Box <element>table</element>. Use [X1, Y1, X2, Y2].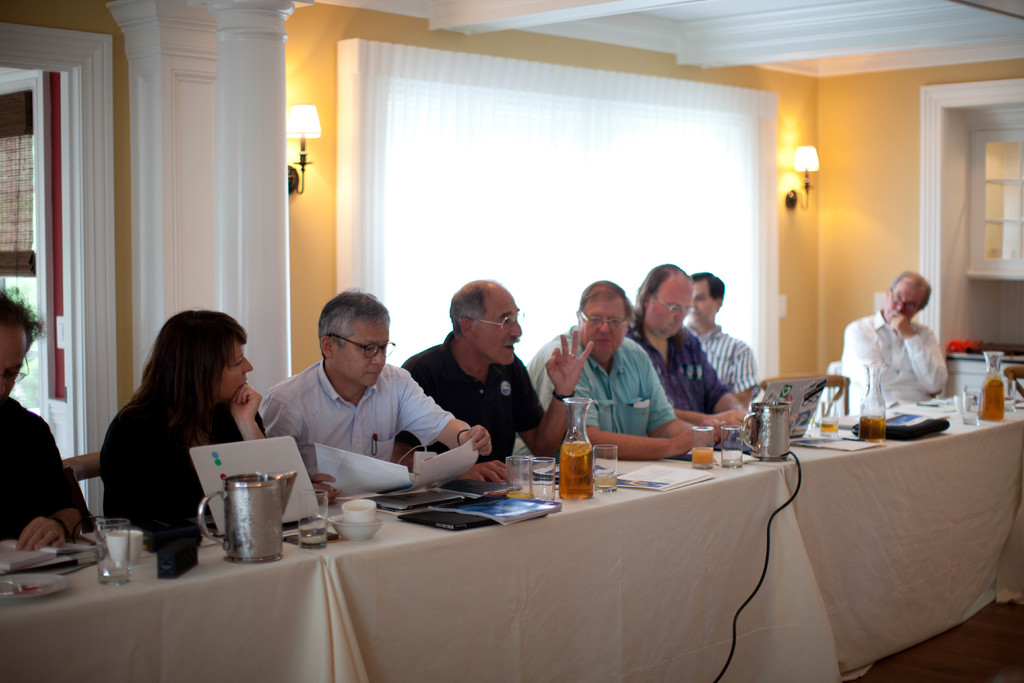
[0, 382, 1023, 682].
